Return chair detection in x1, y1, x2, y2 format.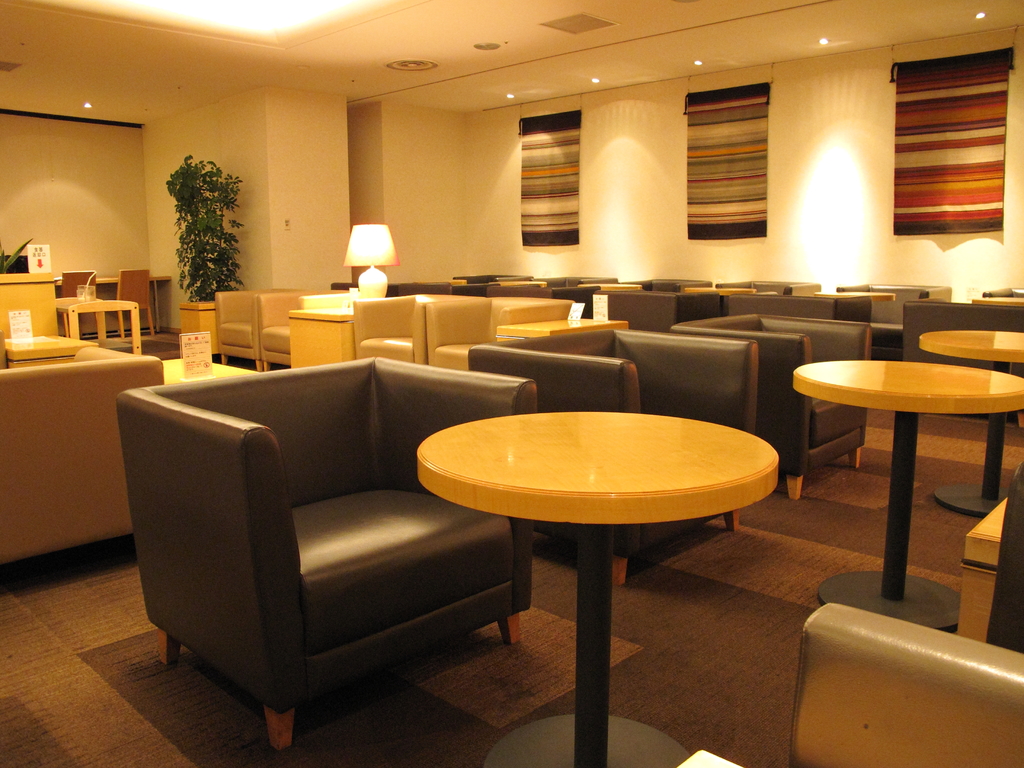
589, 286, 720, 338.
